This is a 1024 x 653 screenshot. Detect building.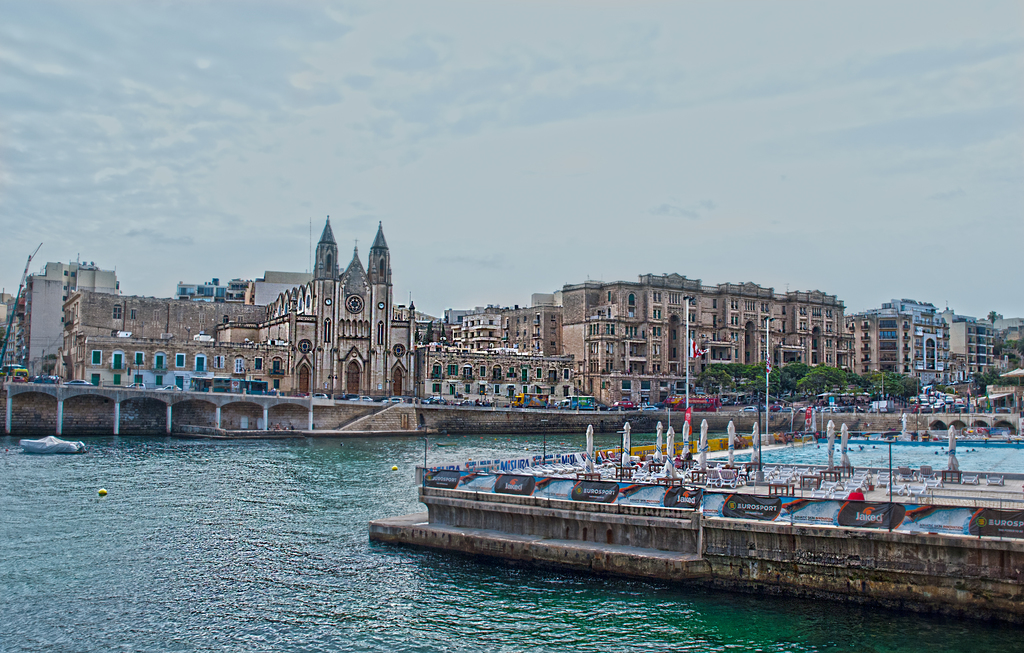
Rect(11, 261, 113, 379).
